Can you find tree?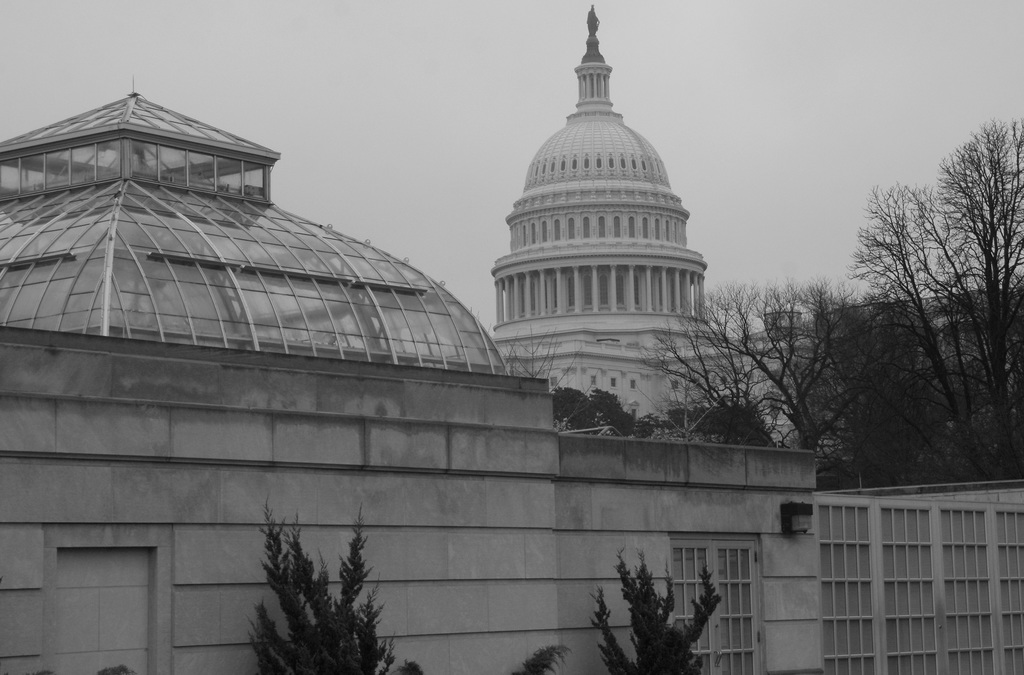
Yes, bounding box: {"left": 510, "top": 631, "right": 565, "bottom": 674}.
